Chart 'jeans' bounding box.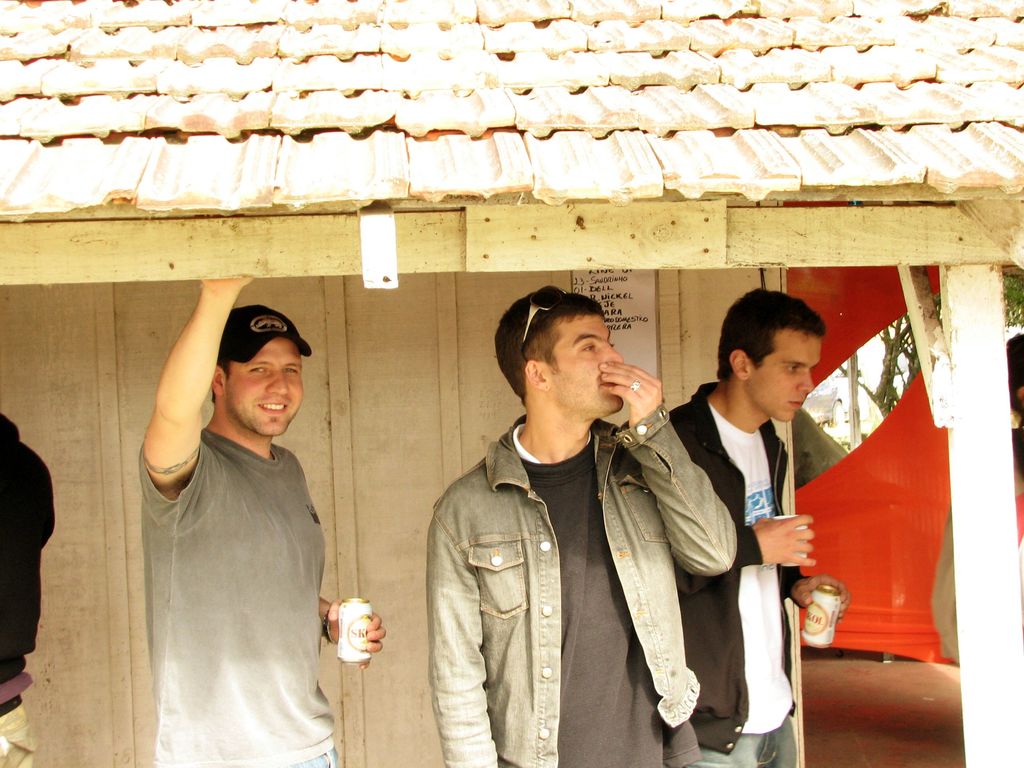
Charted: 692 718 801 767.
